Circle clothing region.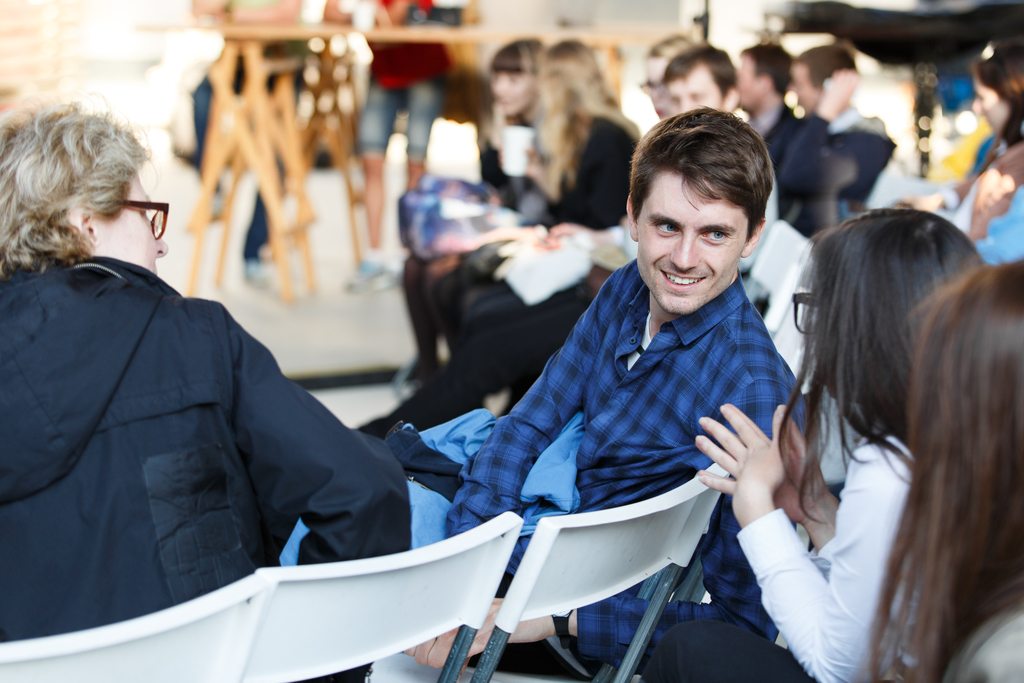
Region: 285:252:811:682.
